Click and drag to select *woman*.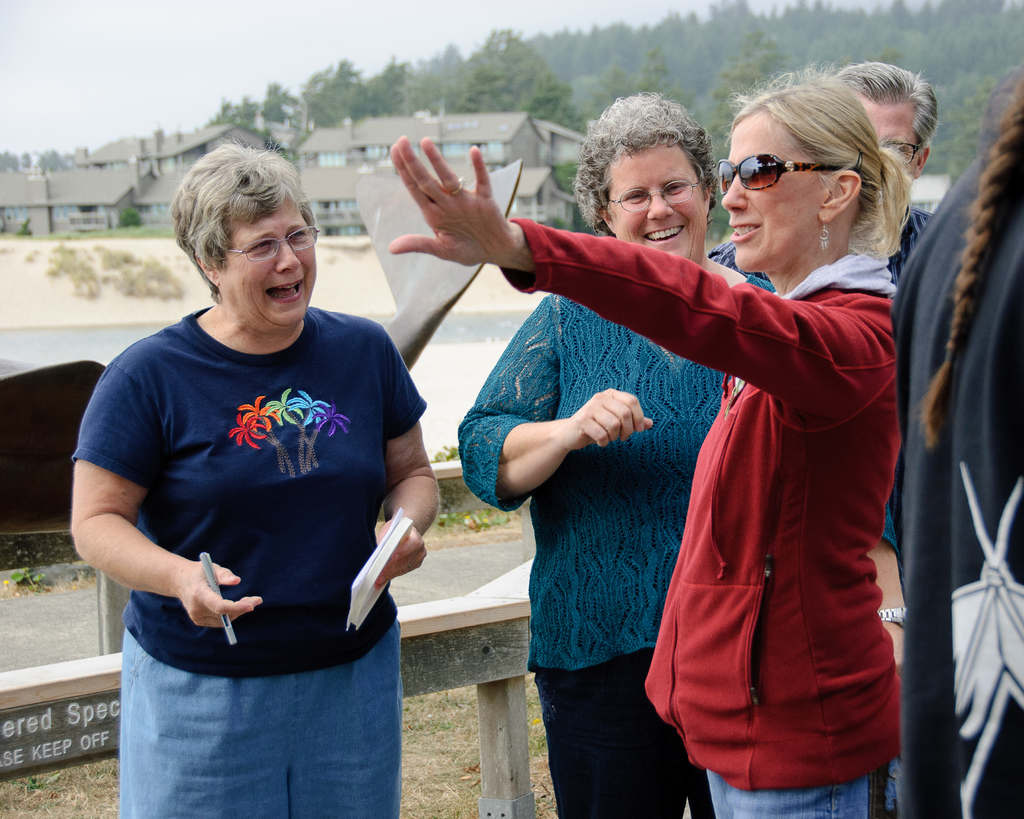
Selection: <region>64, 150, 444, 818</region>.
